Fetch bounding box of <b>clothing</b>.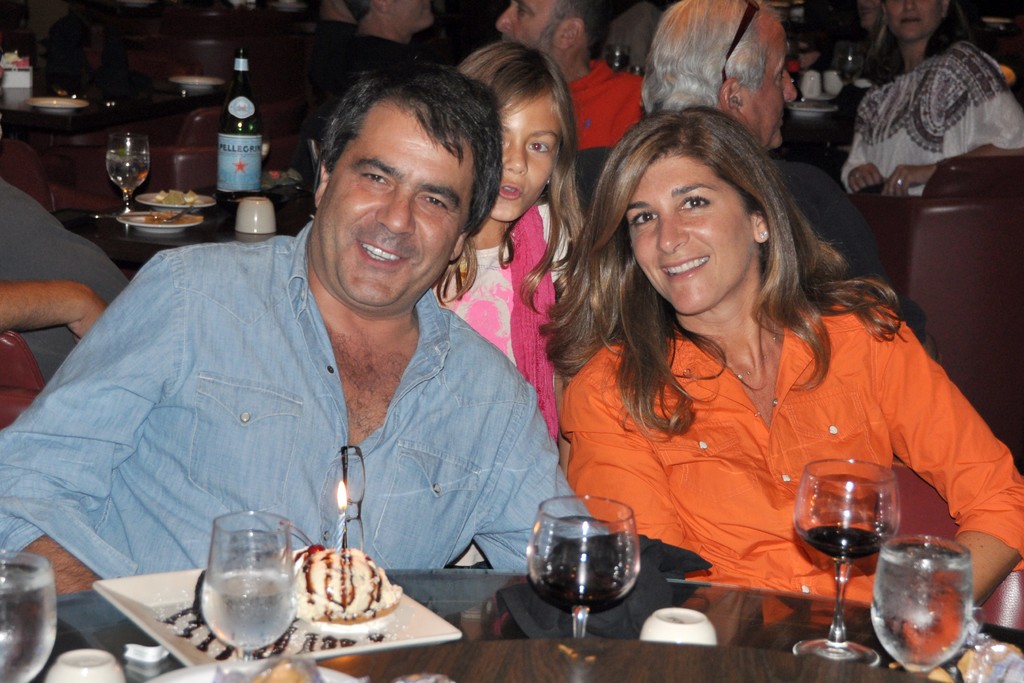
Bbox: 535 264 1007 589.
